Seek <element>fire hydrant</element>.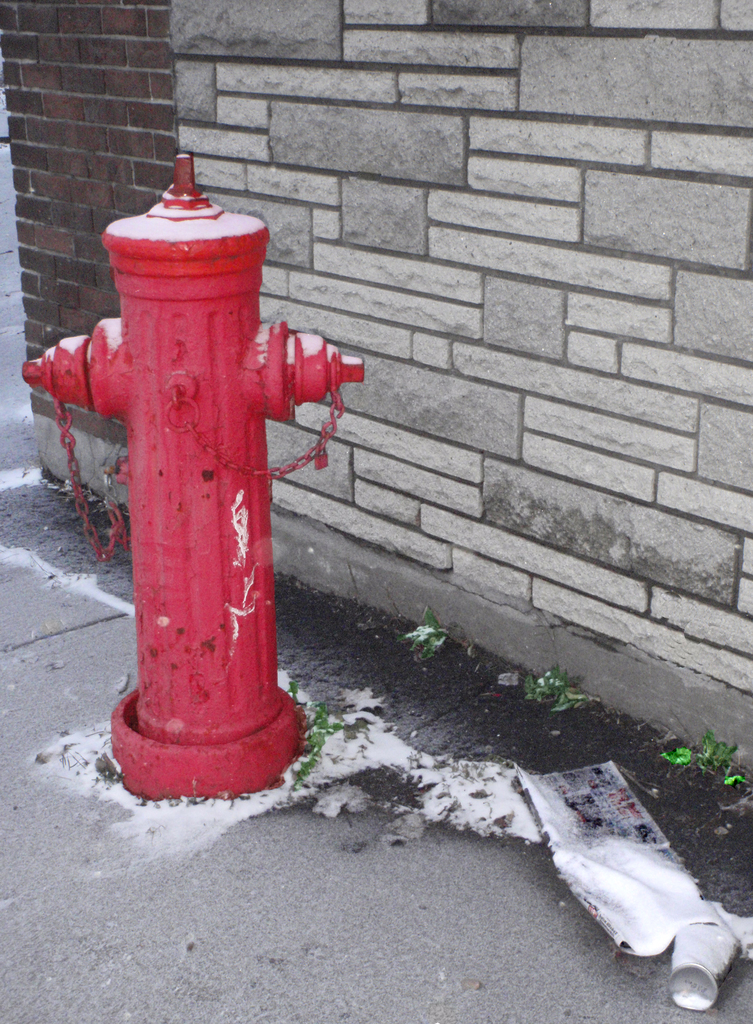
22,153,367,799.
